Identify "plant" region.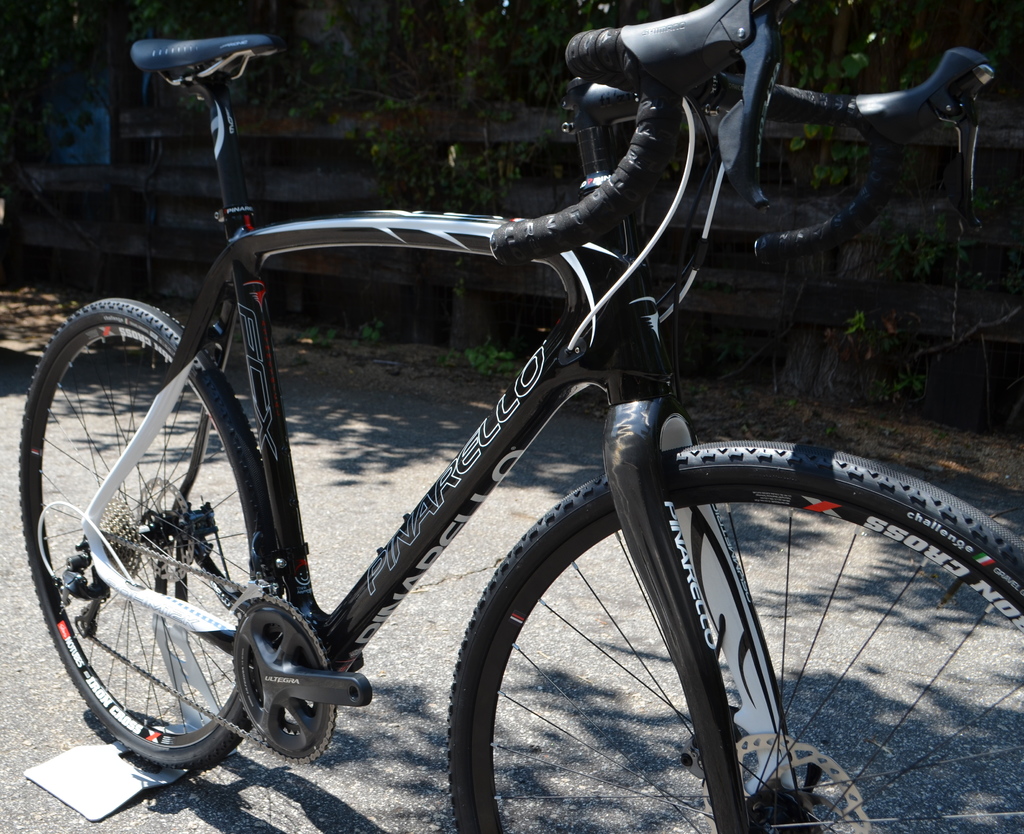
Region: left=783, top=36, right=870, bottom=184.
